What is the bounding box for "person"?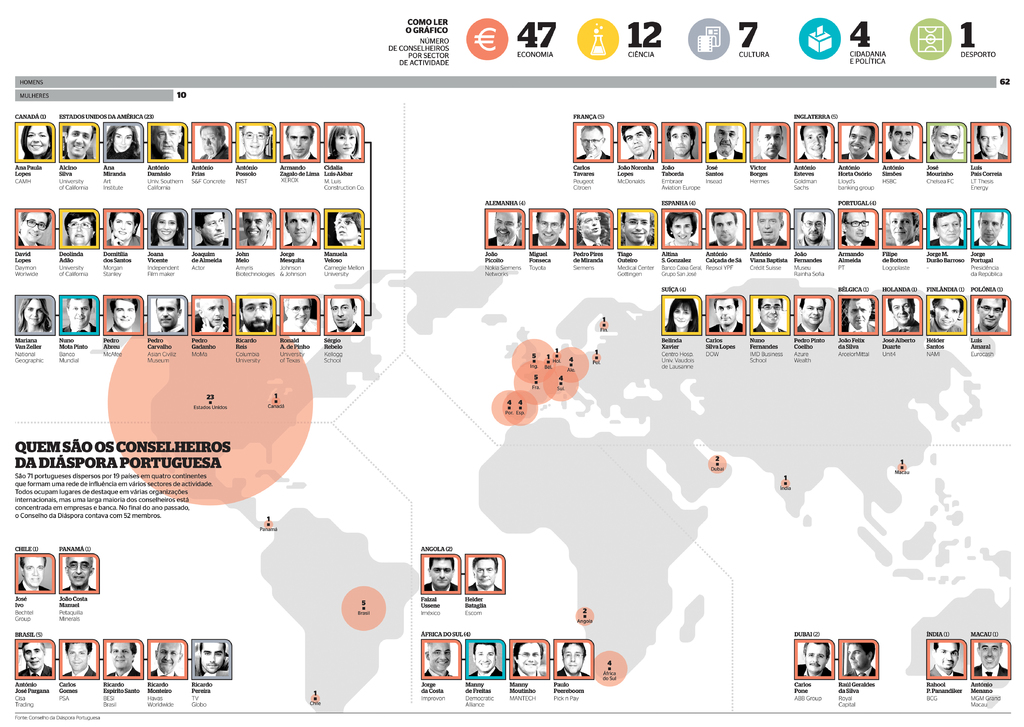
[x1=335, y1=210, x2=361, y2=249].
